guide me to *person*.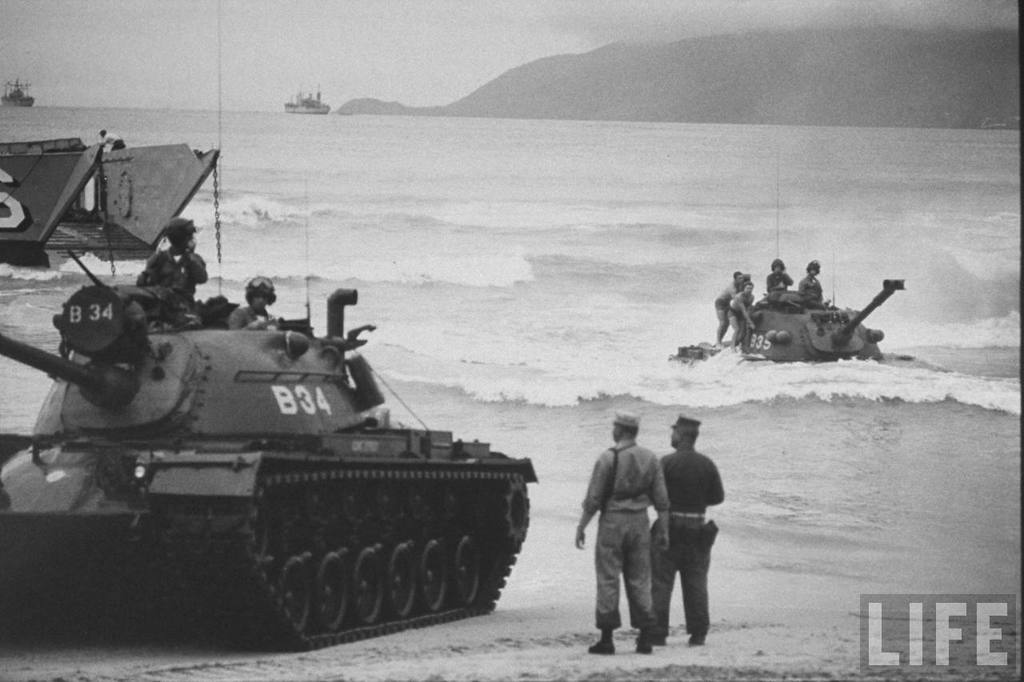
Guidance: <region>801, 257, 824, 304</region>.
